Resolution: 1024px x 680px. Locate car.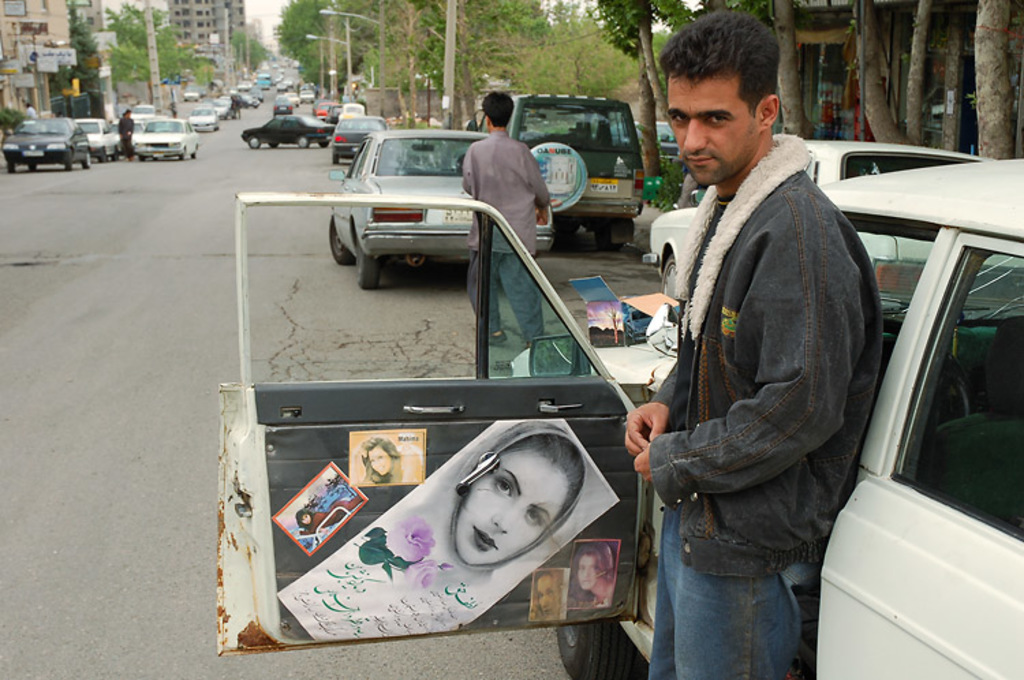
Rect(1, 116, 91, 173).
